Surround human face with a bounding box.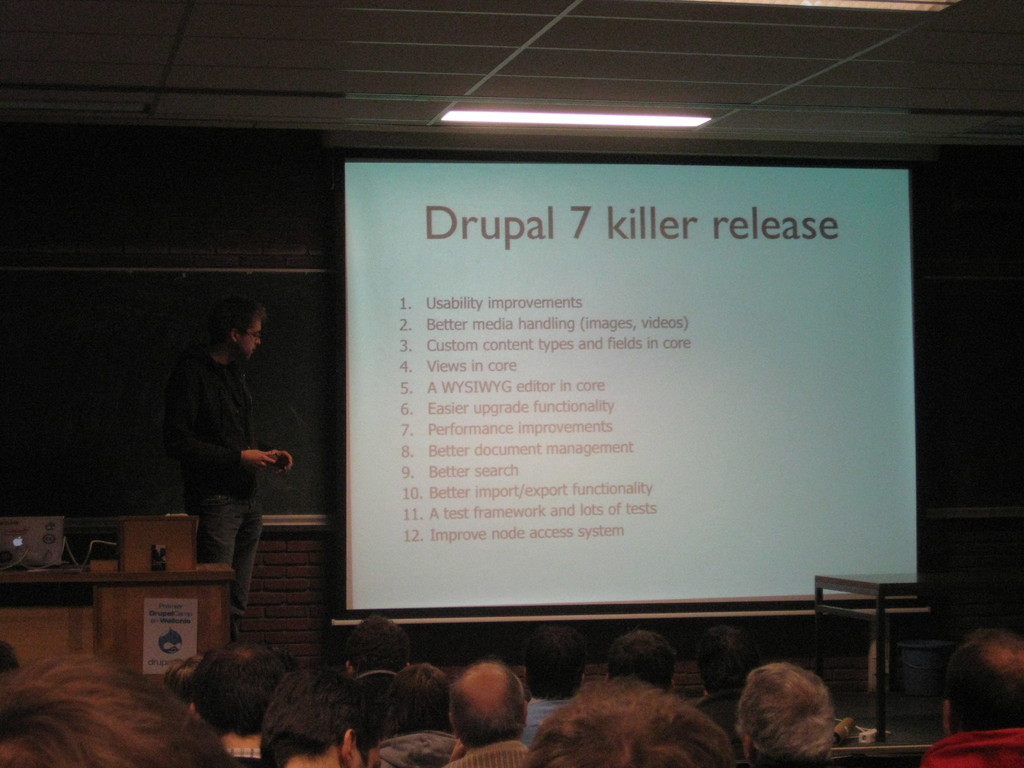
240 317 262 357.
